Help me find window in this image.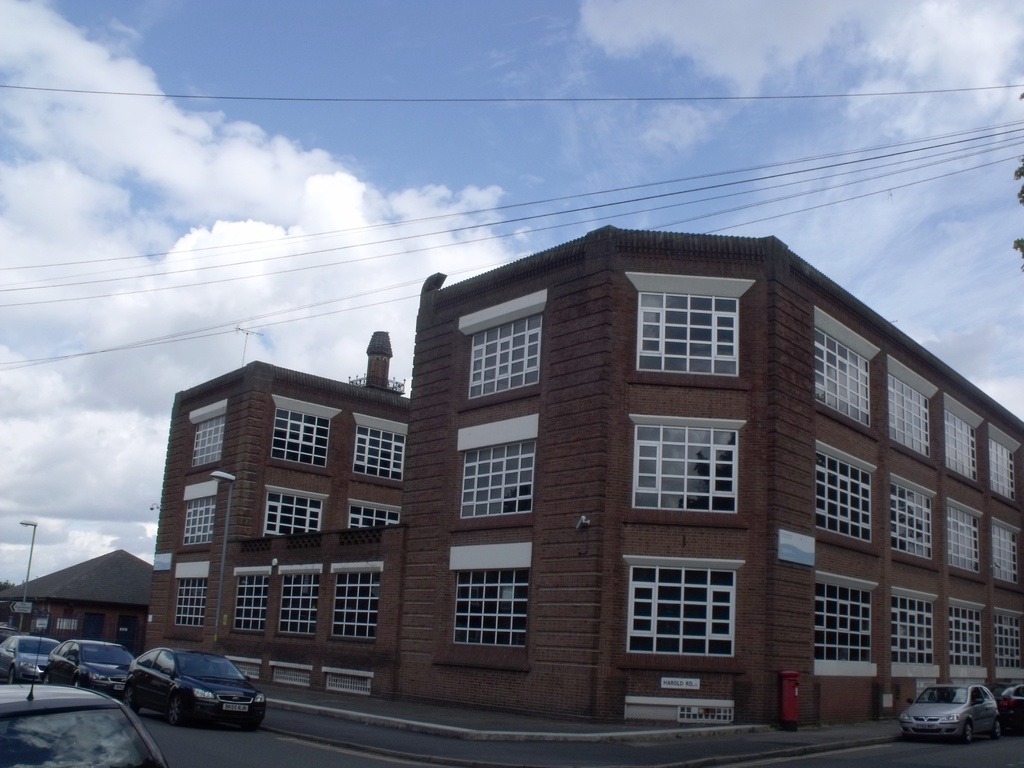
Found it: bbox=(886, 358, 941, 457).
